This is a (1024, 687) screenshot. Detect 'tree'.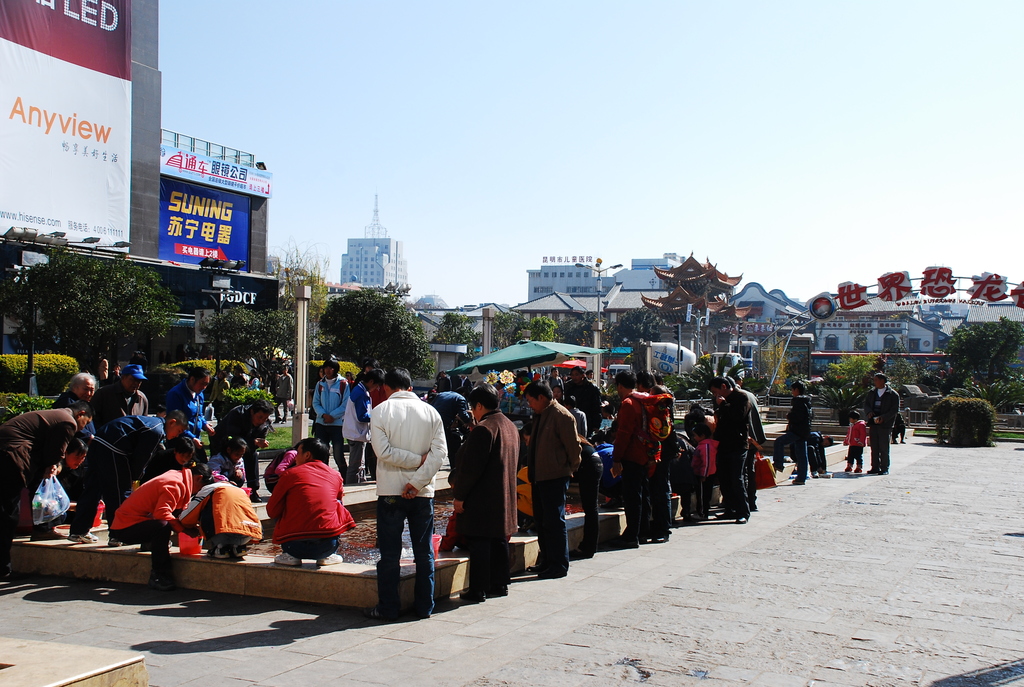
924:319:1023:410.
